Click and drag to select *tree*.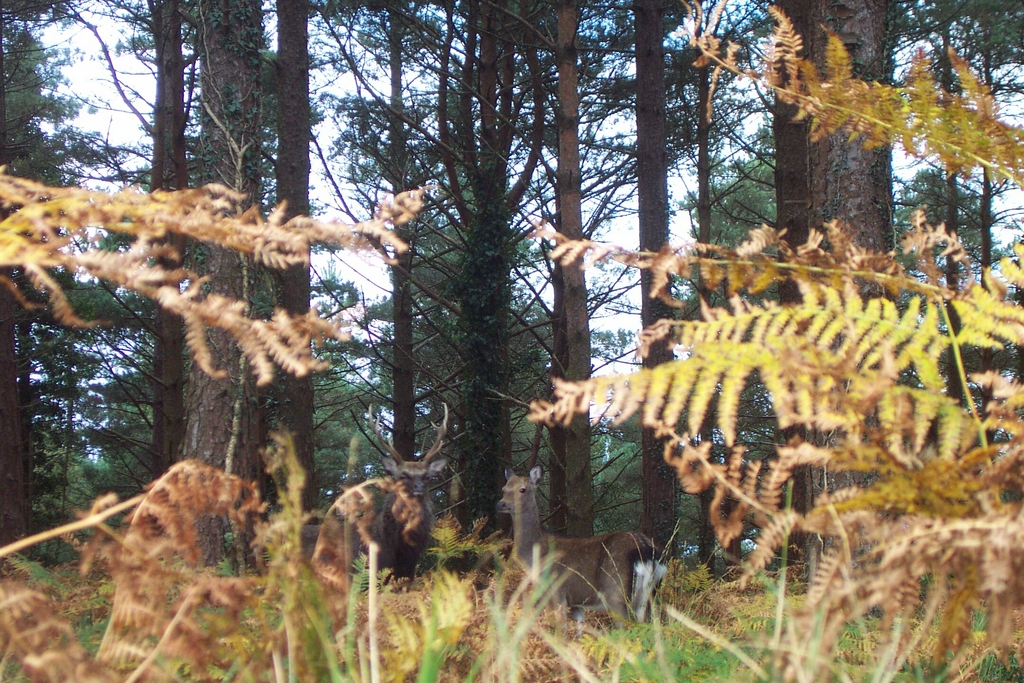
Selection: 320,0,643,587.
